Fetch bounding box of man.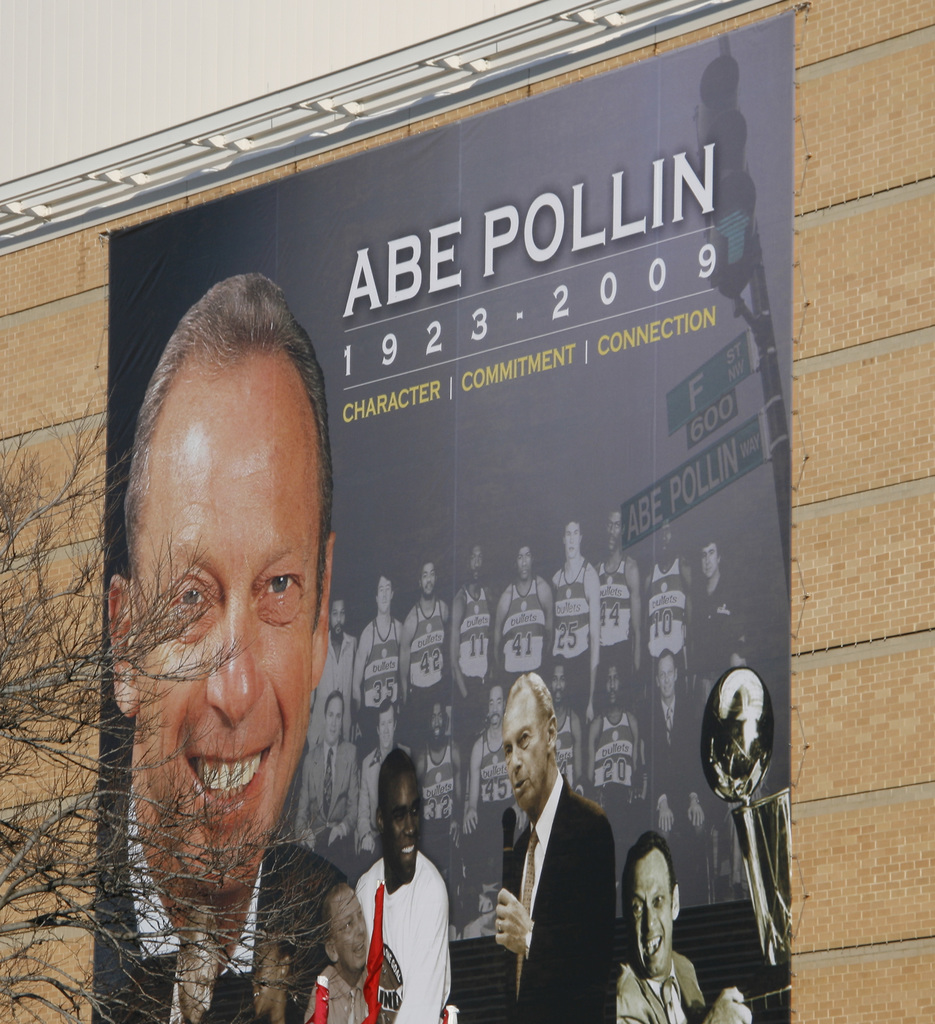
Bbox: BBox(482, 676, 614, 1023).
